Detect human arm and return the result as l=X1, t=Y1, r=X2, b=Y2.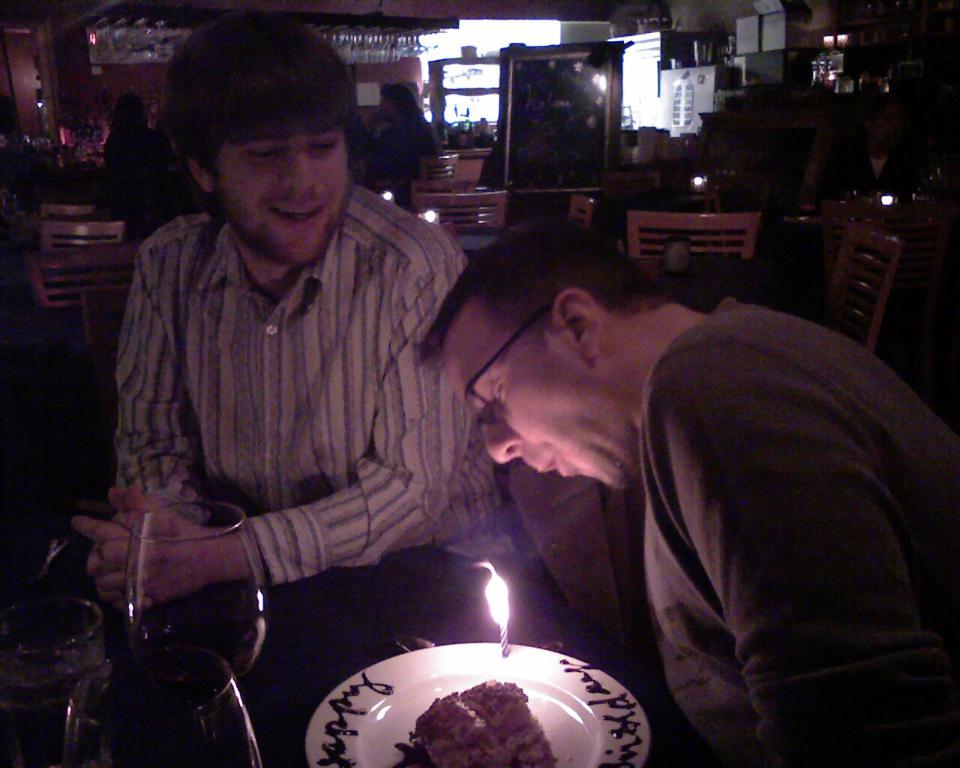
l=89, t=290, r=492, b=625.
